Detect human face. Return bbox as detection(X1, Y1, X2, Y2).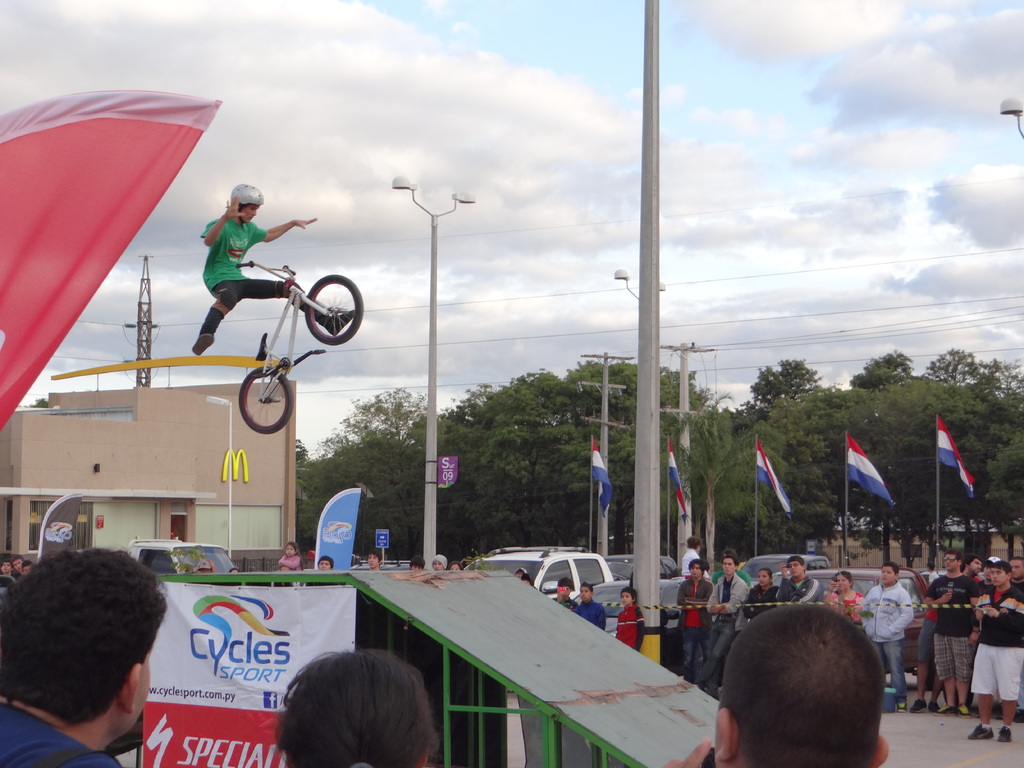
detection(240, 205, 261, 221).
